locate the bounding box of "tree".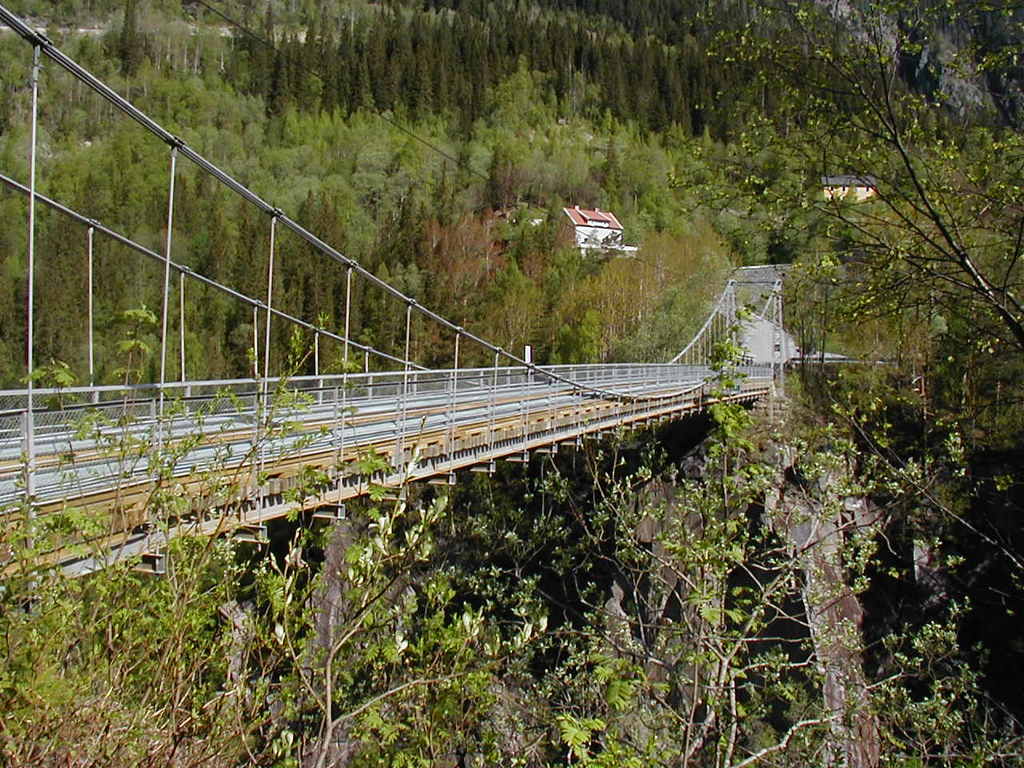
Bounding box: <bbox>143, 0, 239, 95</bbox>.
